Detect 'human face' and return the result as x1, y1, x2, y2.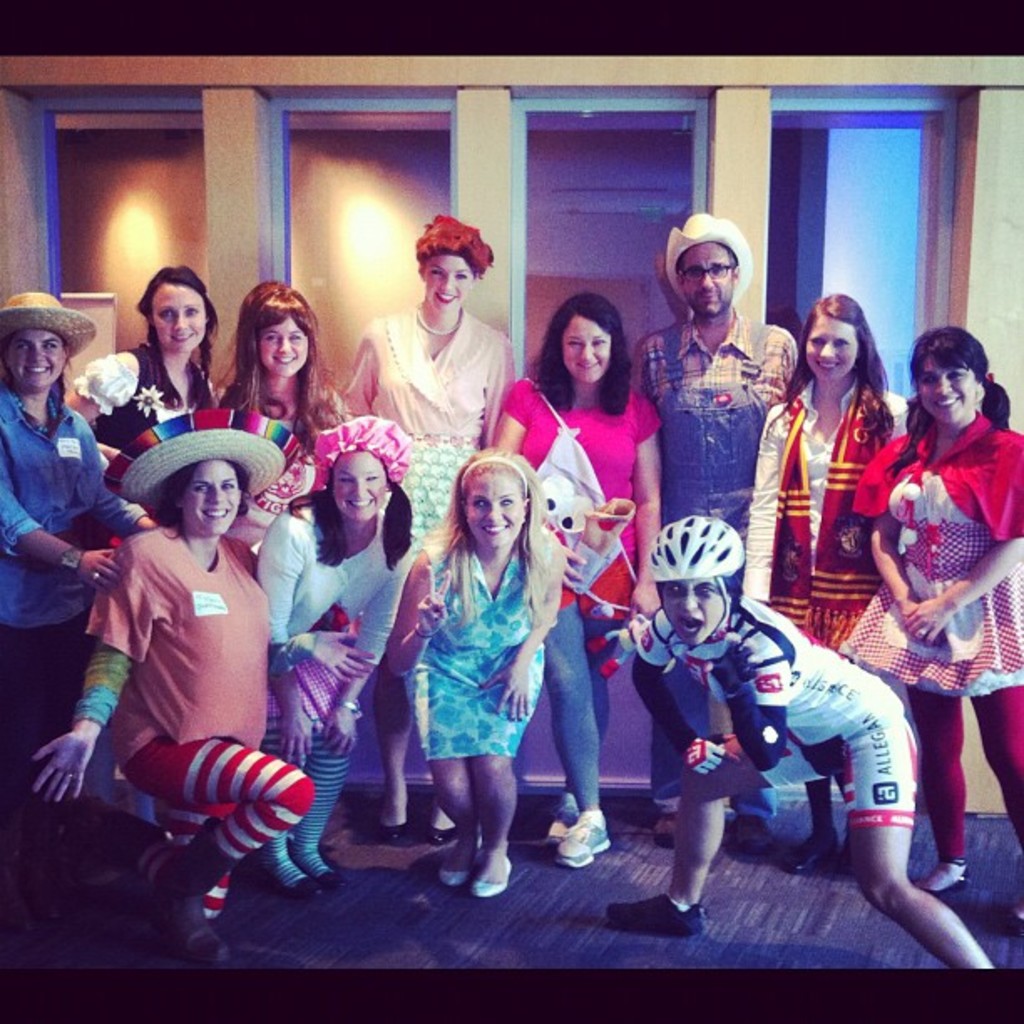
325, 430, 390, 527.
